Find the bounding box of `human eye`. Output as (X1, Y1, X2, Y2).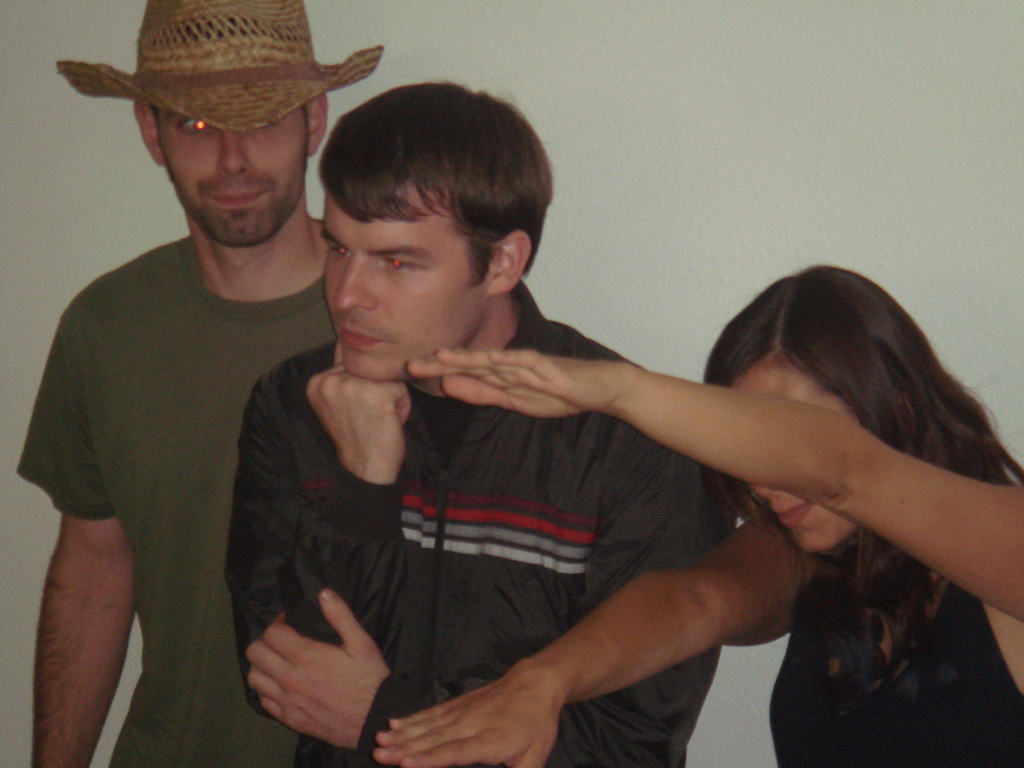
(376, 252, 426, 275).
